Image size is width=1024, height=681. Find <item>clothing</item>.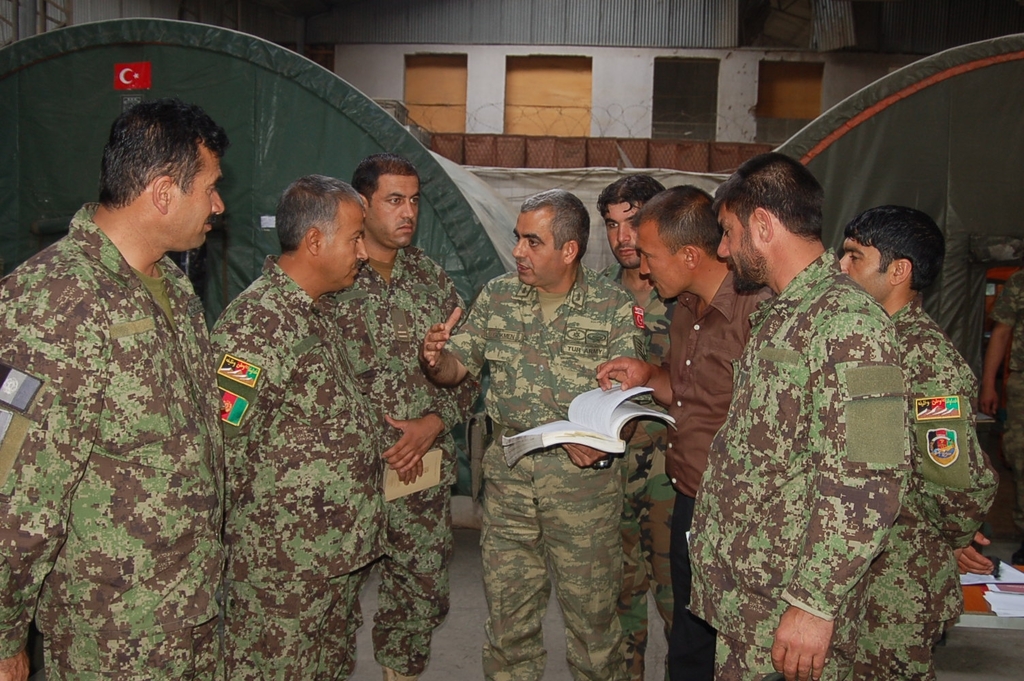
Rect(6, 144, 246, 656).
